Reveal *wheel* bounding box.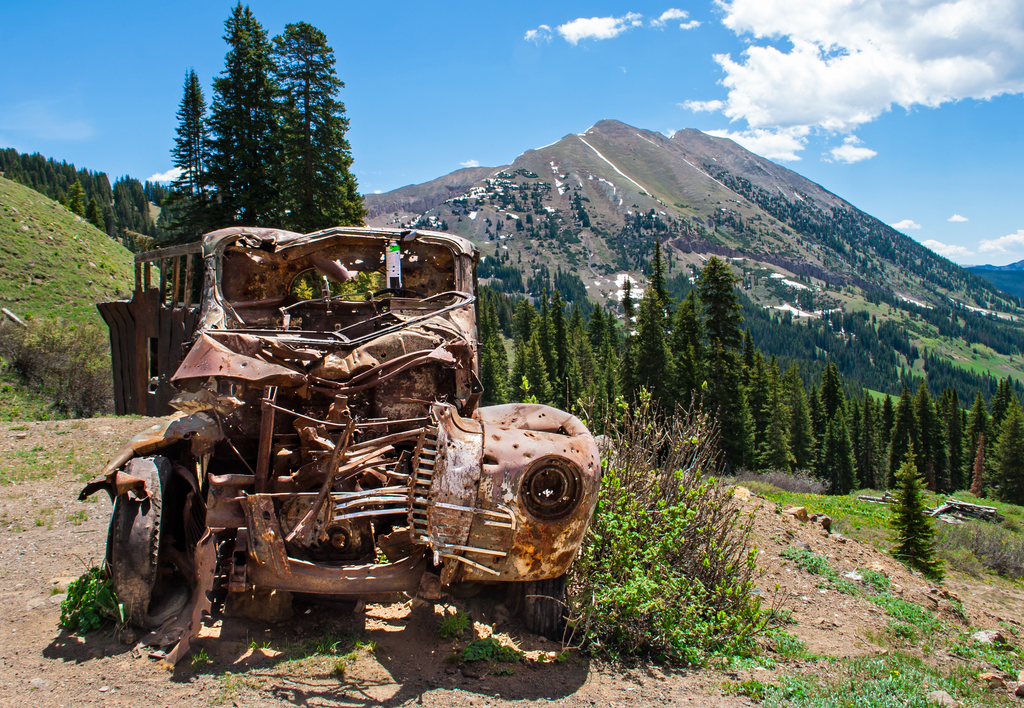
Revealed: [x1=372, y1=289, x2=433, y2=299].
